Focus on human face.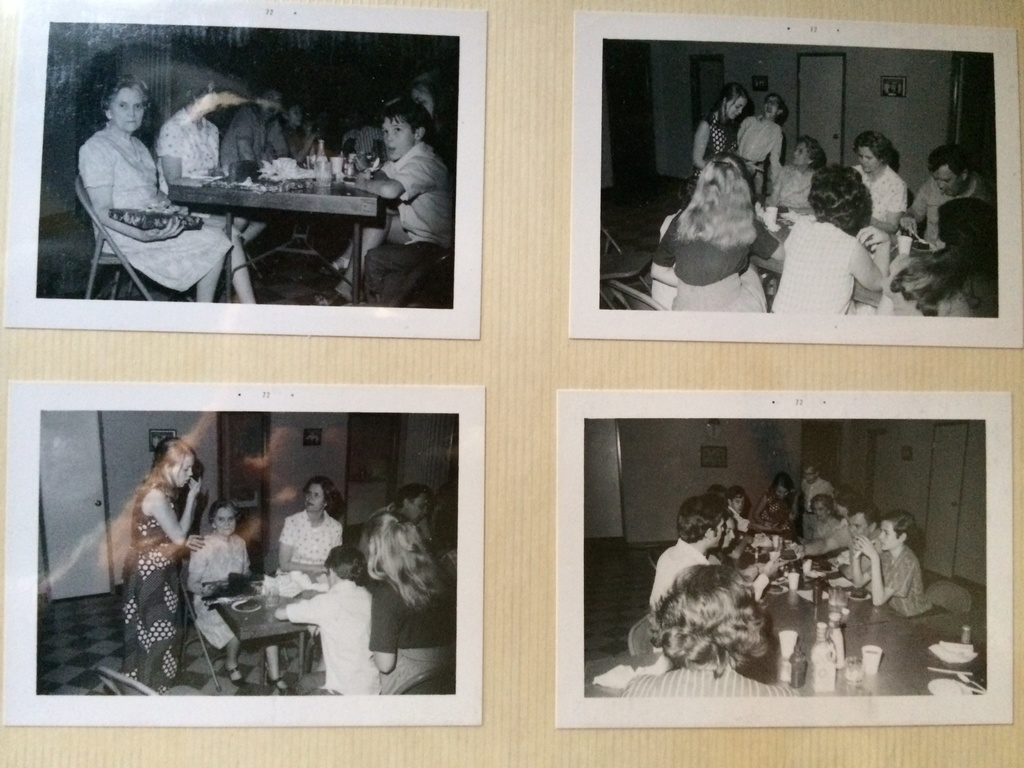
Focused at <box>214,502,237,537</box>.
